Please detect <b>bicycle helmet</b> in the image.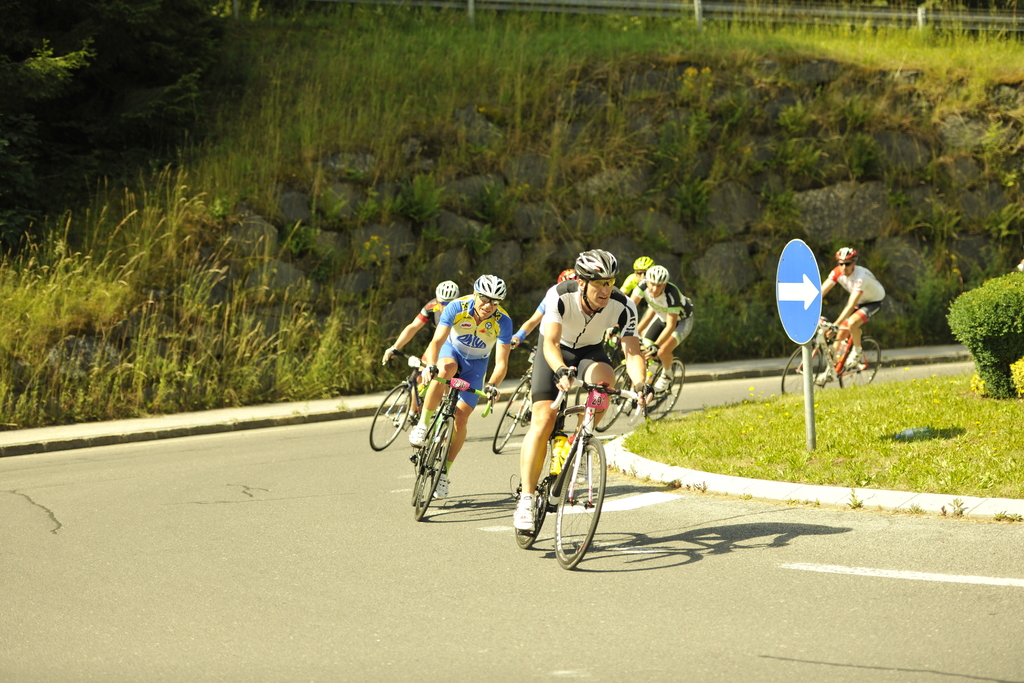
BBox(634, 256, 649, 273).
